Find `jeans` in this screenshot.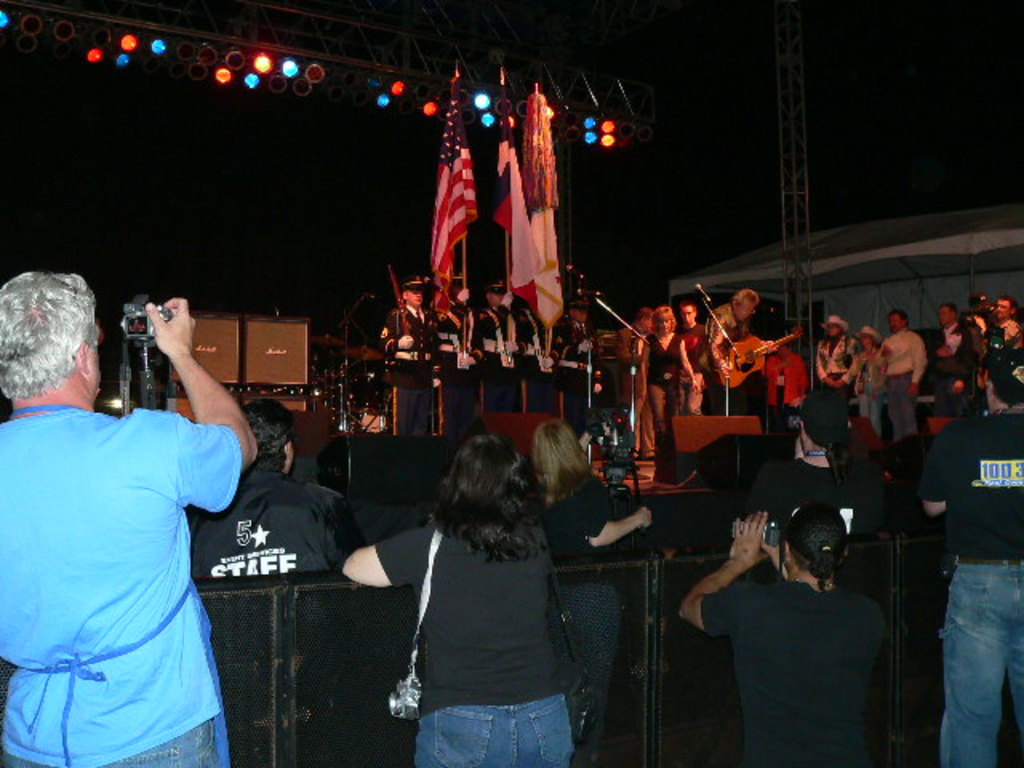
The bounding box for `jeans` is [x1=925, y1=560, x2=1021, y2=767].
